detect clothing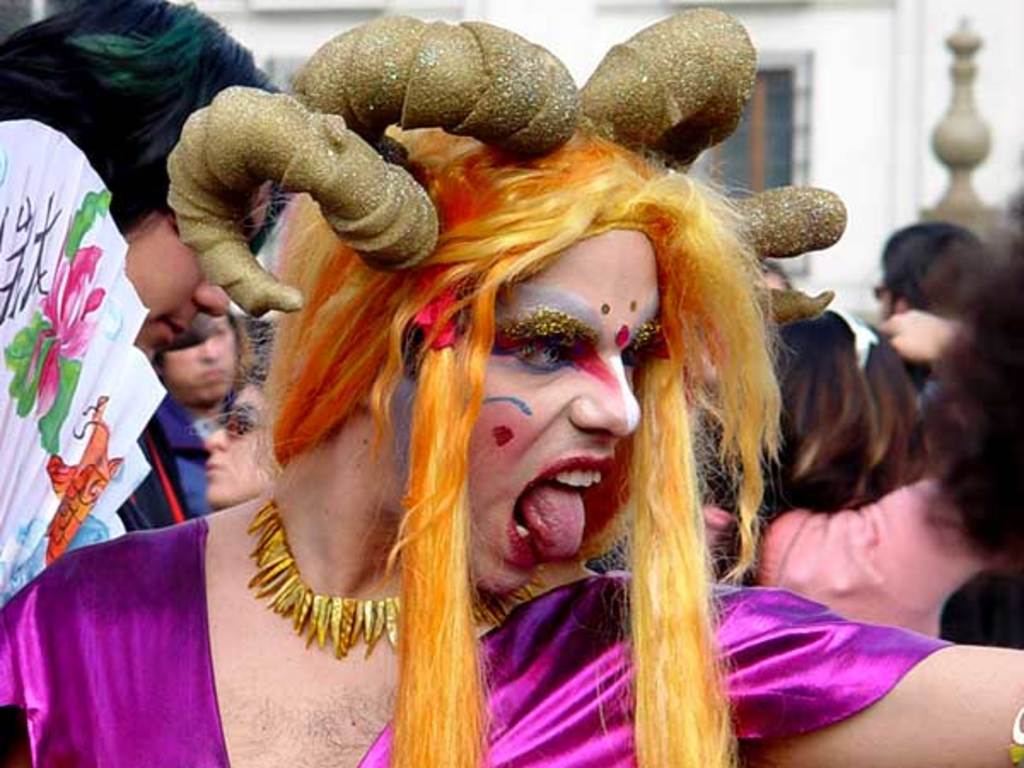
{"x1": 867, "y1": 340, "x2": 939, "y2": 469}
